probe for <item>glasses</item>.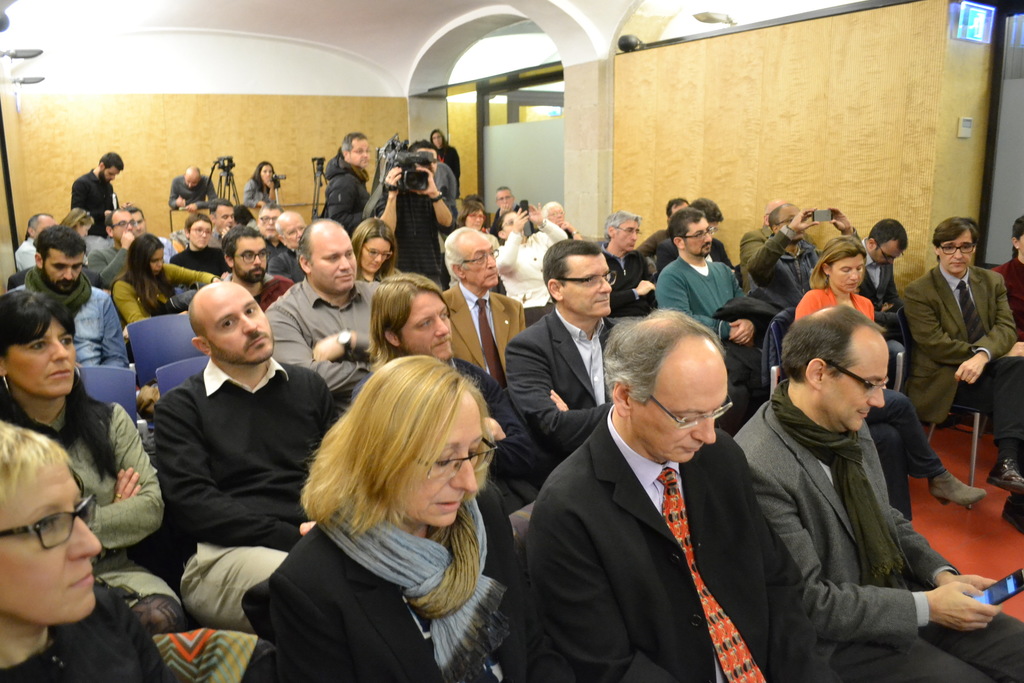
Probe result: 465:250:497:270.
